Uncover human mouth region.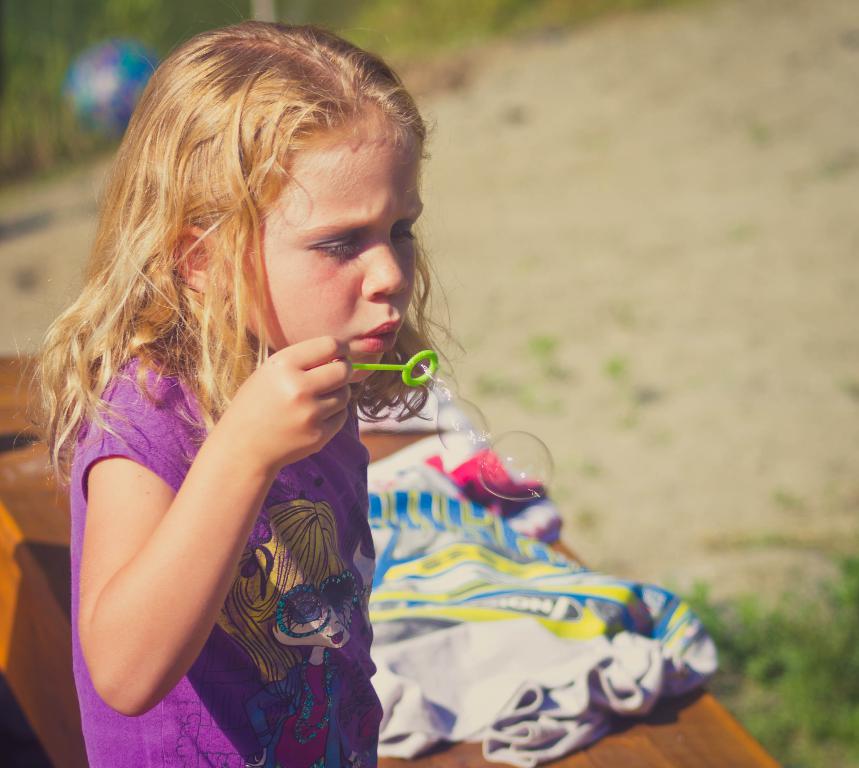
Uncovered: BBox(352, 320, 402, 354).
